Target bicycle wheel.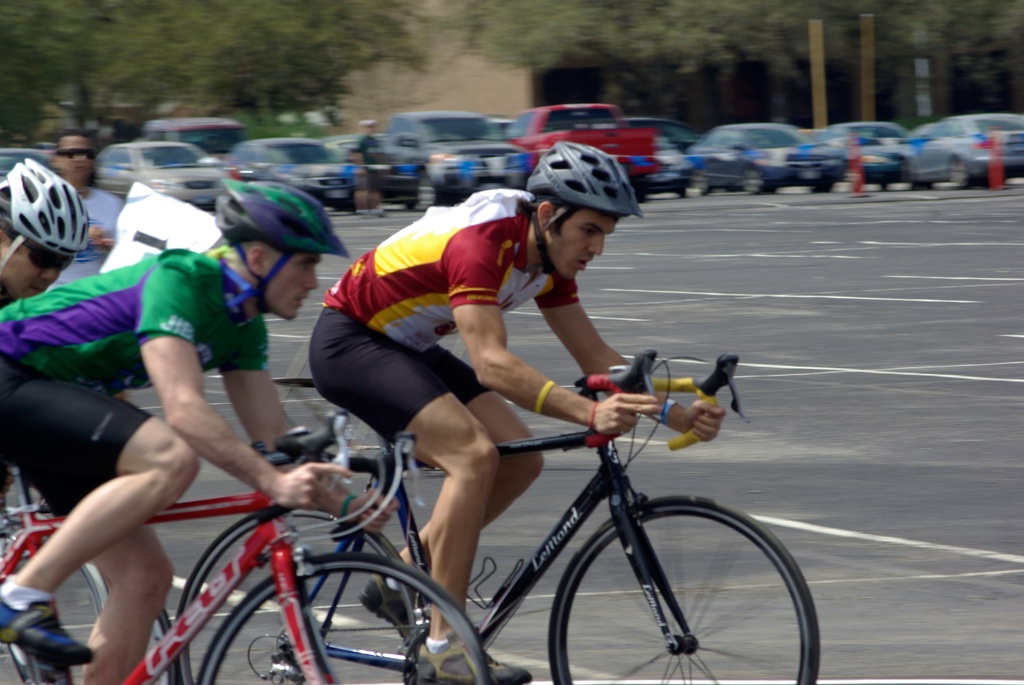
Target region: <region>559, 501, 806, 675</region>.
